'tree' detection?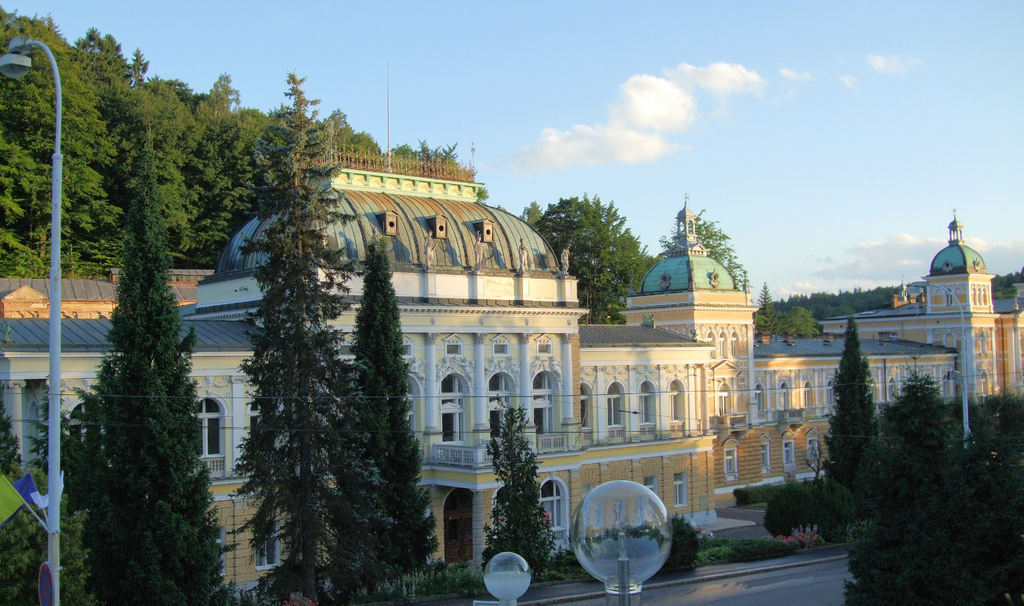
(0,395,24,484)
